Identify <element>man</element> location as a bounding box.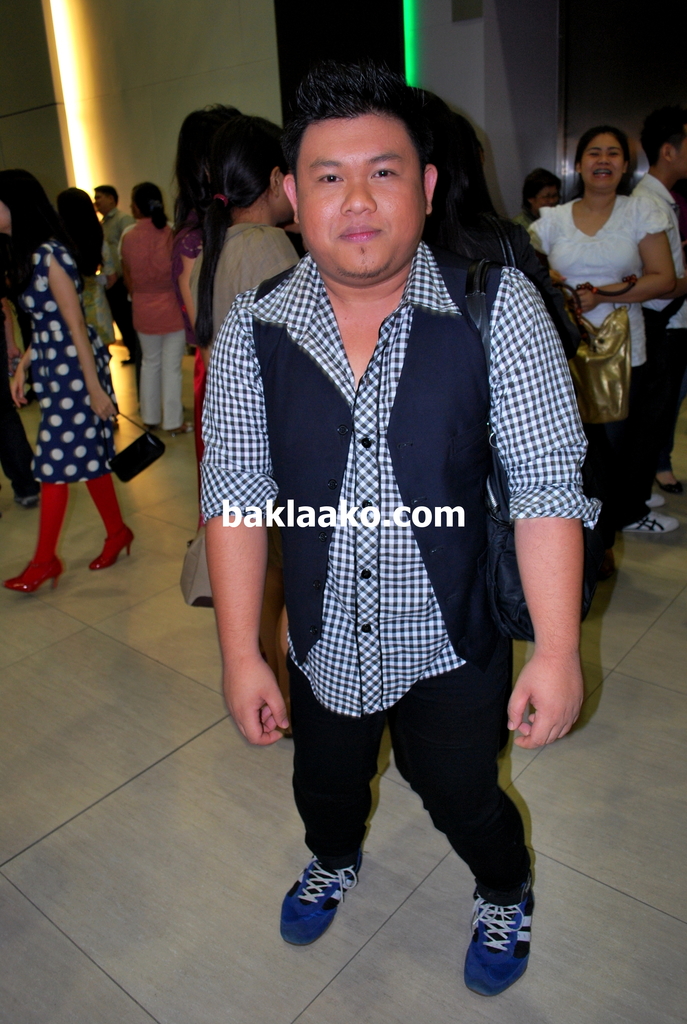
BBox(0, 351, 39, 506).
